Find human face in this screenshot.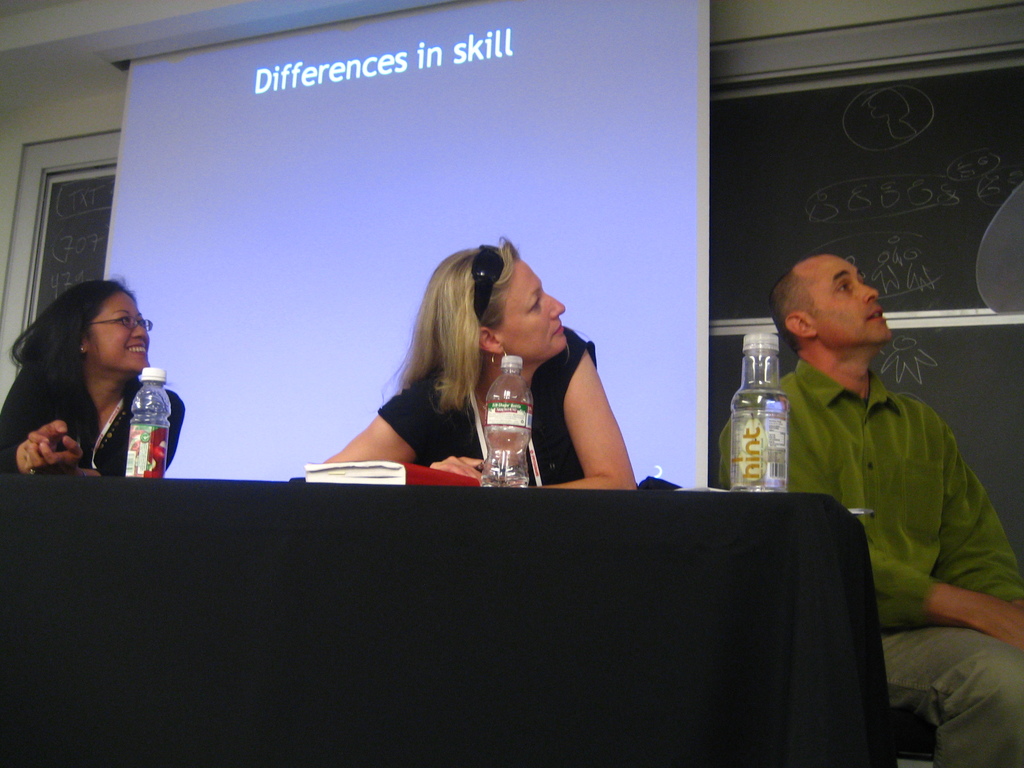
The bounding box for human face is 79 289 161 373.
